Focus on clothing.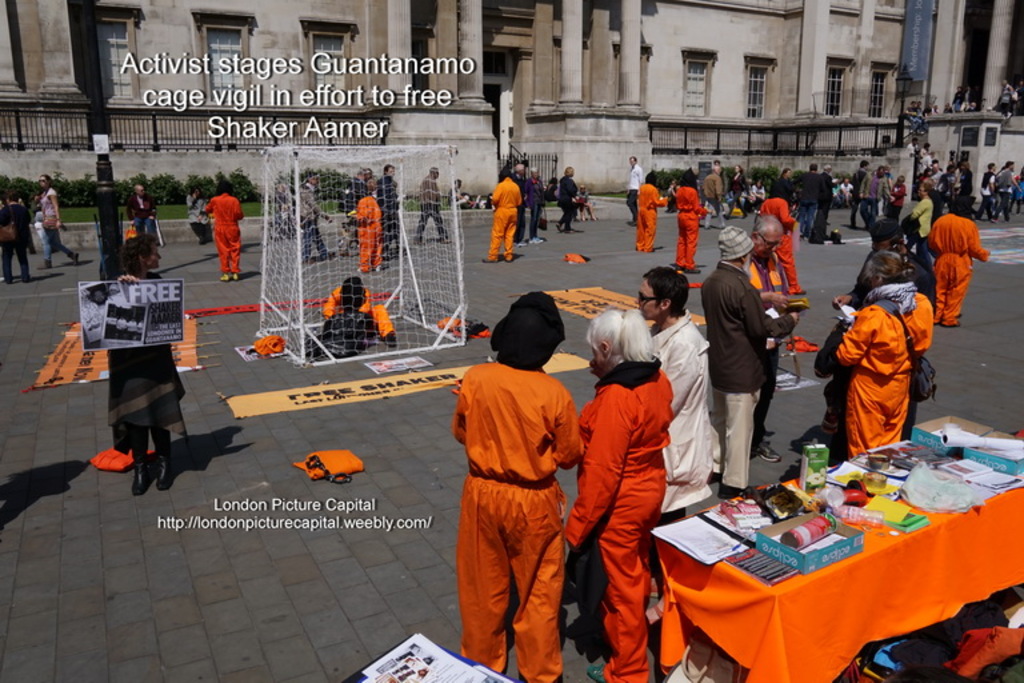
Focused at [x1=185, y1=192, x2=219, y2=240].
